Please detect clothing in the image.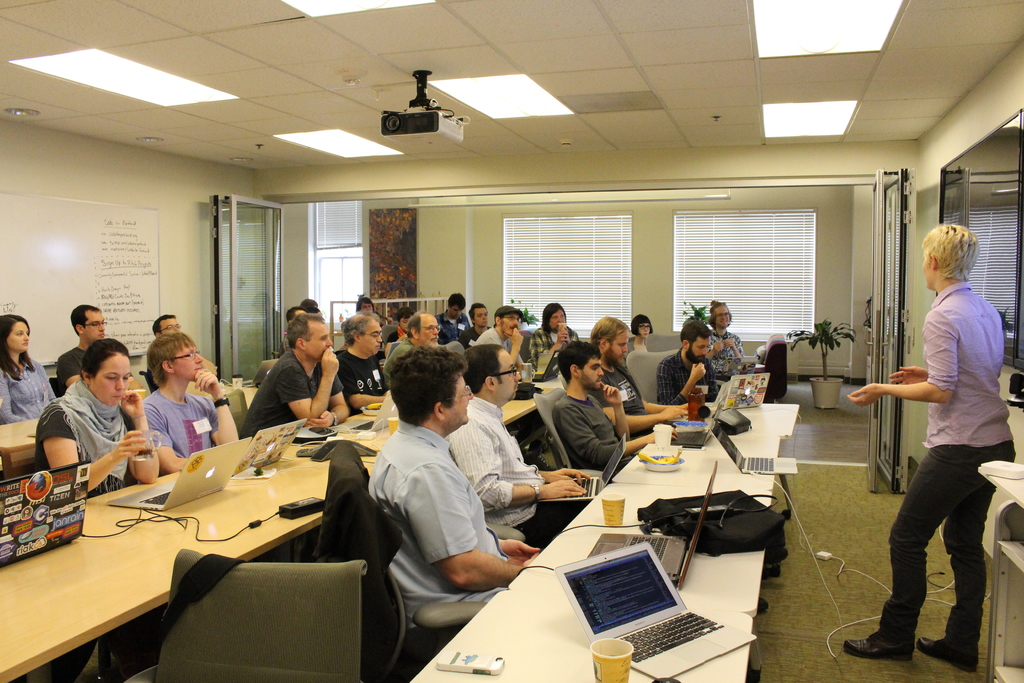
pyautogui.locateOnScreen(337, 349, 385, 406).
